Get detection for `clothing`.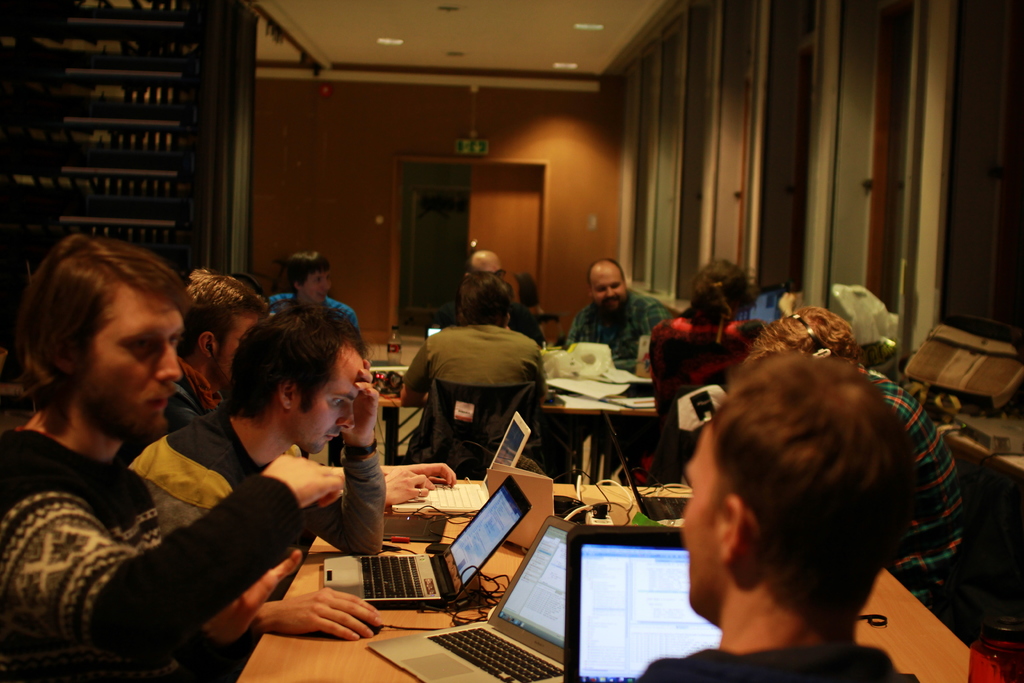
Detection: 561:287:674:370.
